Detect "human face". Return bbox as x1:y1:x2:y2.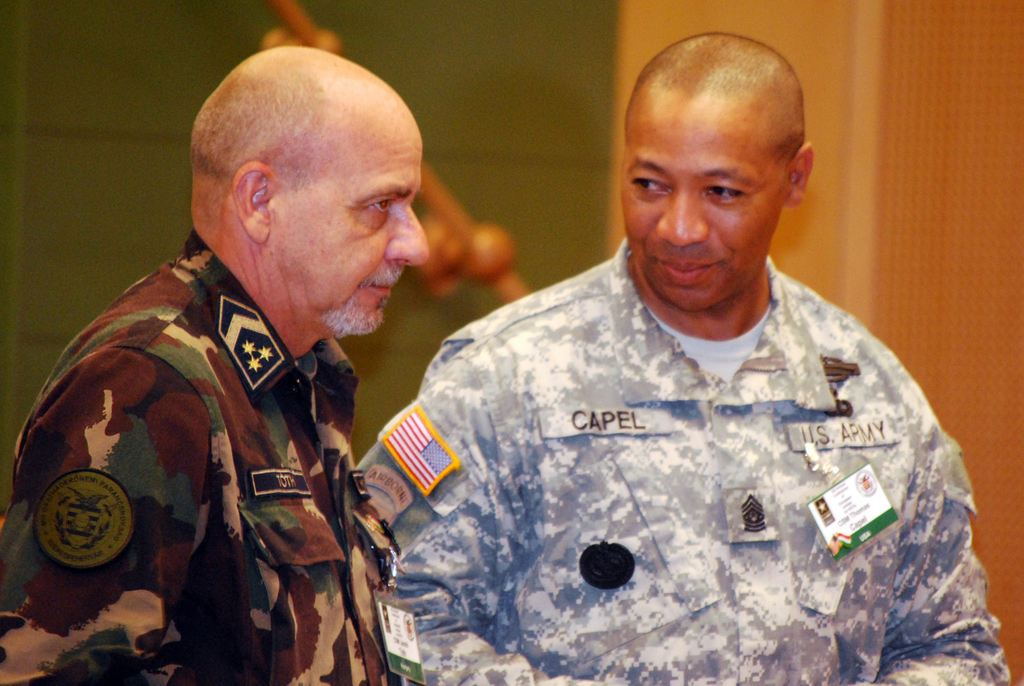
619:96:785:316.
